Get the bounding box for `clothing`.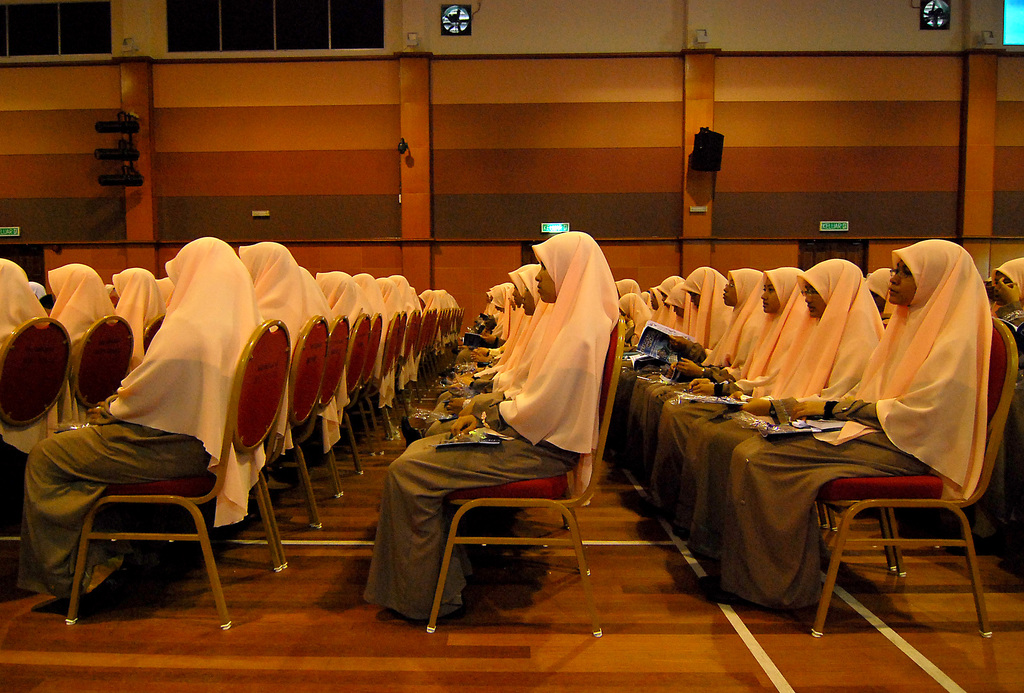
locate(463, 285, 509, 358).
